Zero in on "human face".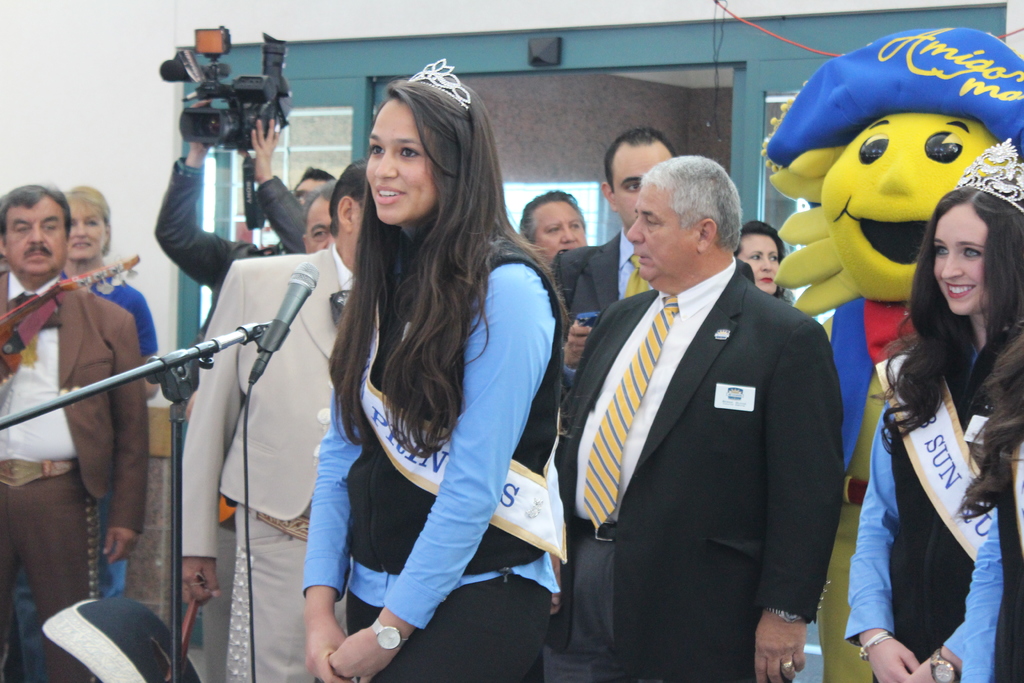
Zeroed in: Rect(739, 234, 780, 295).
